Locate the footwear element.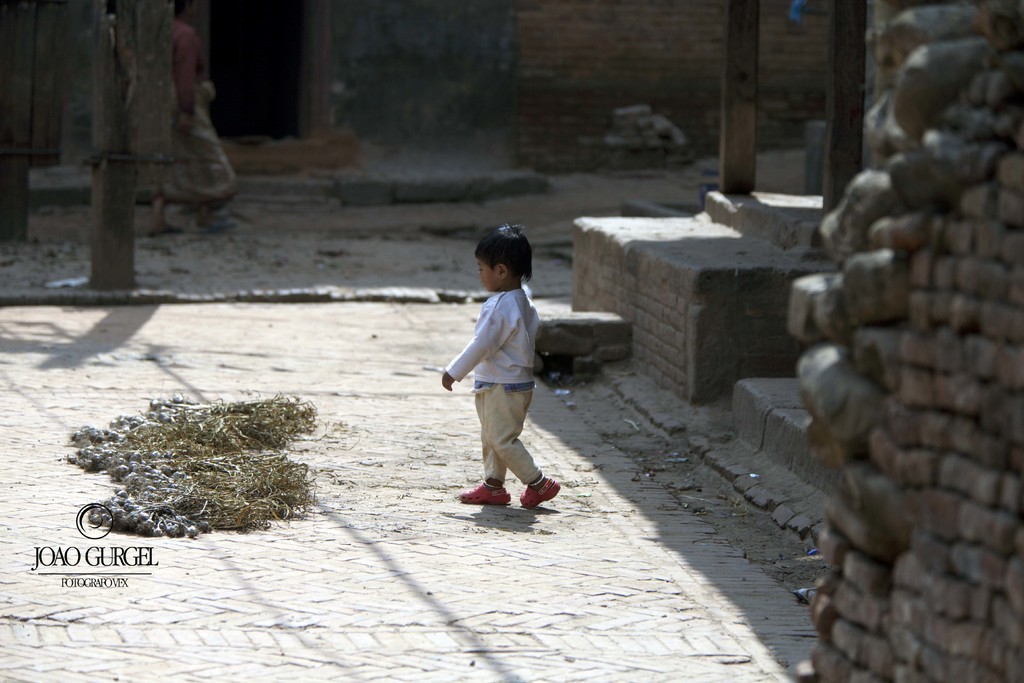
Element bbox: [455, 479, 510, 506].
